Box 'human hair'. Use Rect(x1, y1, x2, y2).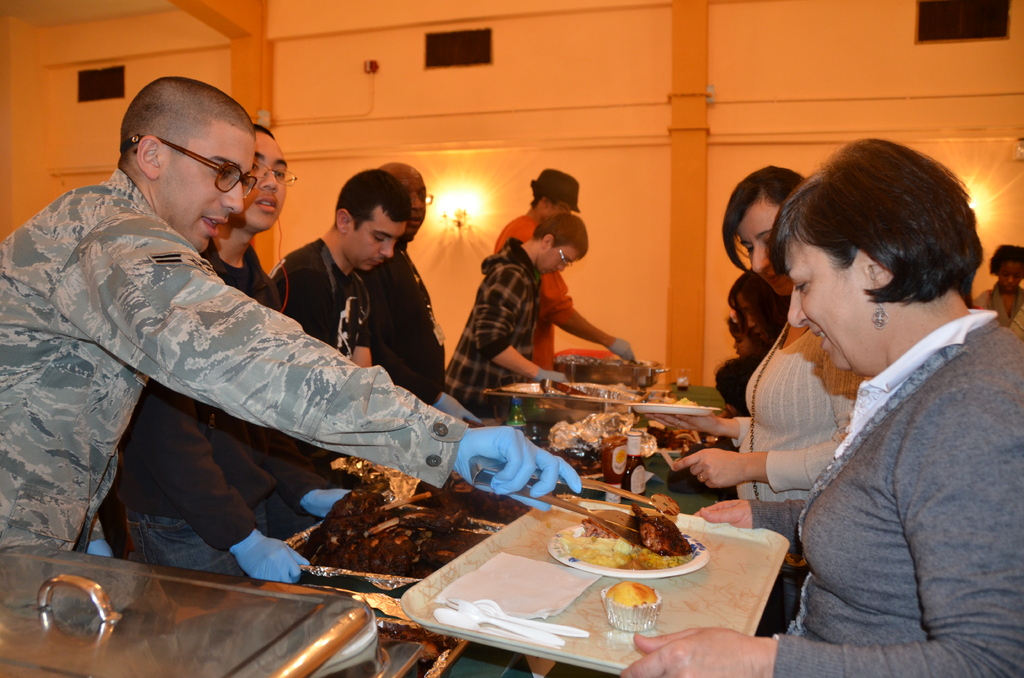
Rect(765, 123, 997, 307).
